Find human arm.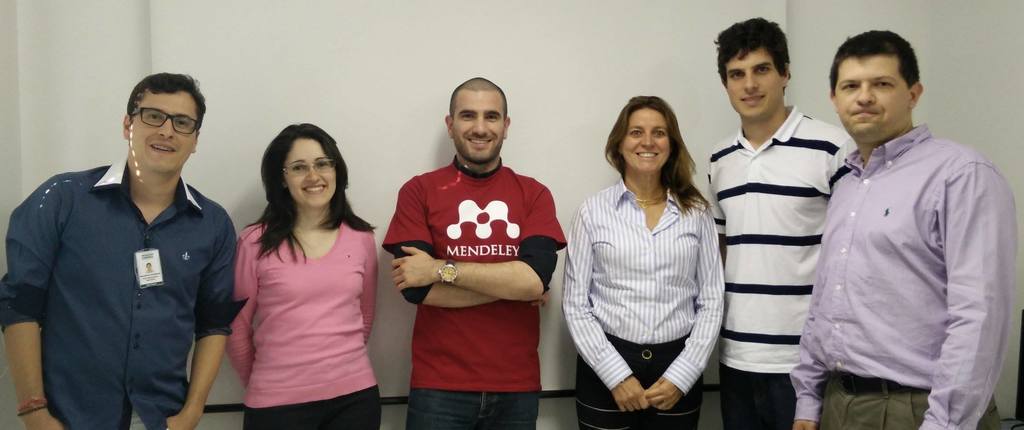
[358,235,381,346].
